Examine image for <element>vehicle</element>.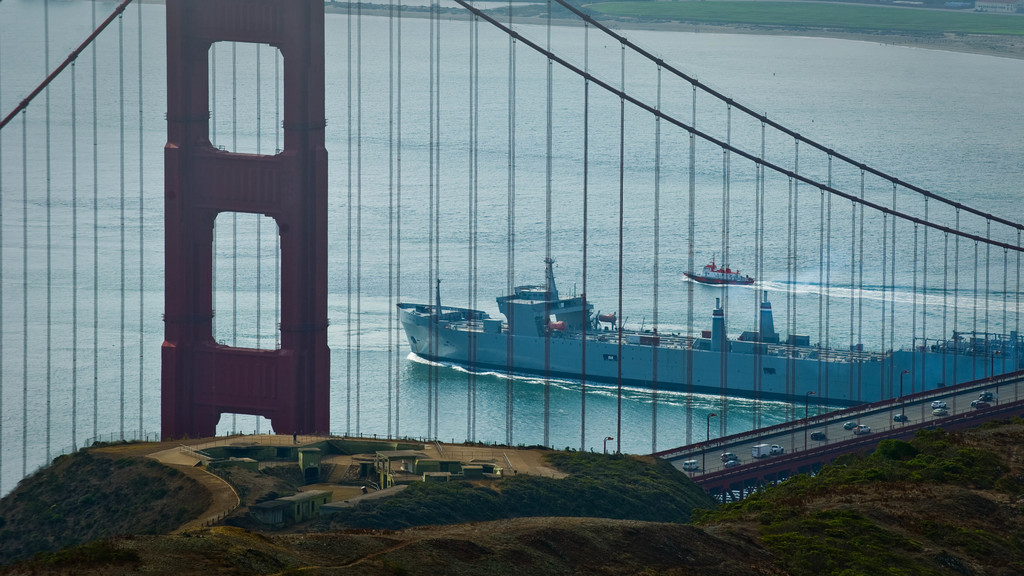
Examination result: left=895, top=414, right=916, bottom=423.
